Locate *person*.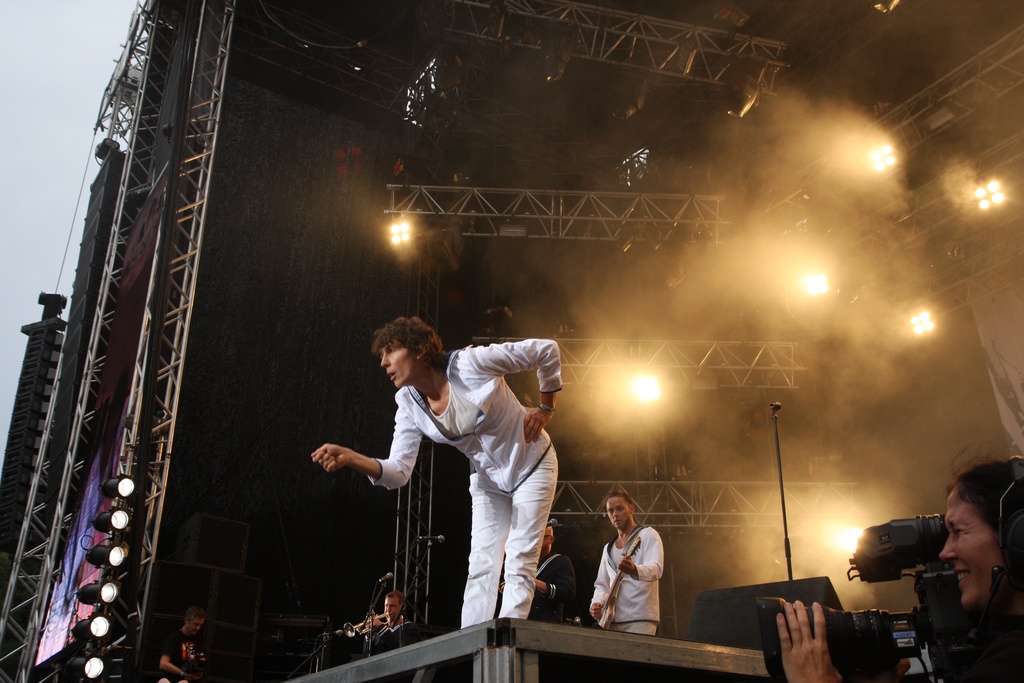
Bounding box: Rect(308, 310, 564, 629).
